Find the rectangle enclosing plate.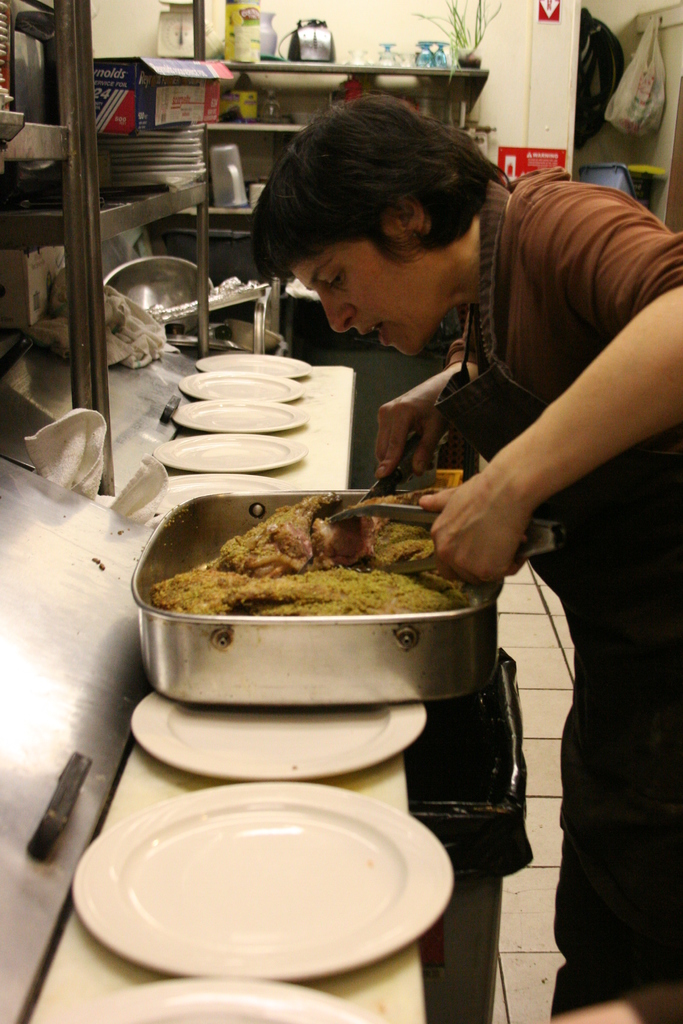
detection(149, 472, 296, 524).
